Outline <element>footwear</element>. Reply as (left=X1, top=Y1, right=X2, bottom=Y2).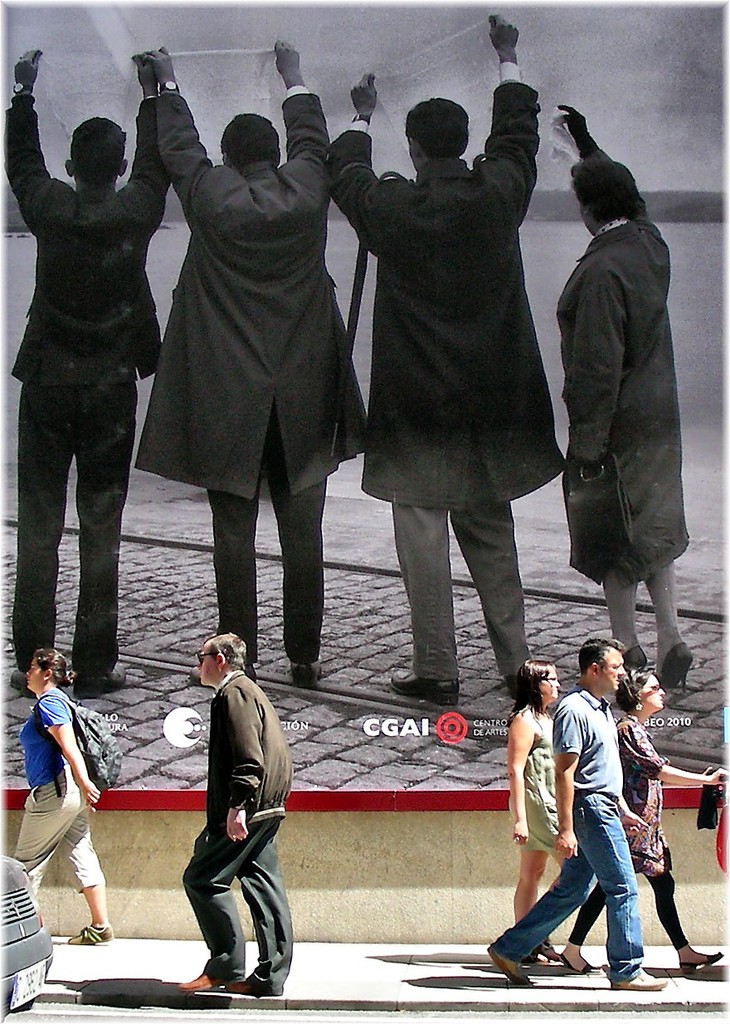
(left=620, top=645, right=648, bottom=675).
